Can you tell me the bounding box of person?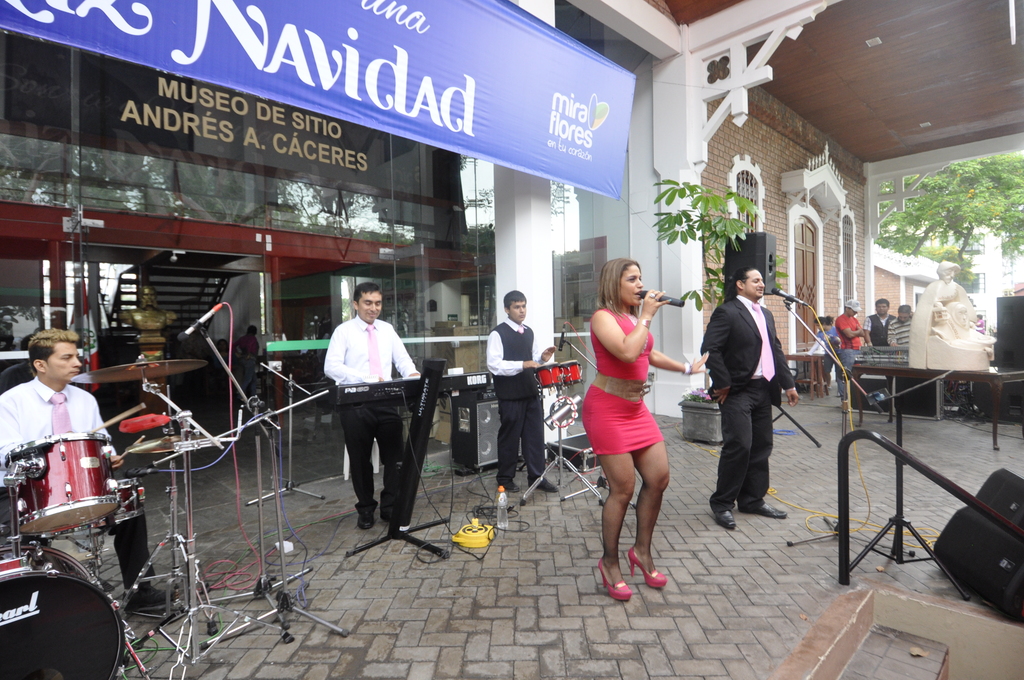
[716, 250, 810, 555].
